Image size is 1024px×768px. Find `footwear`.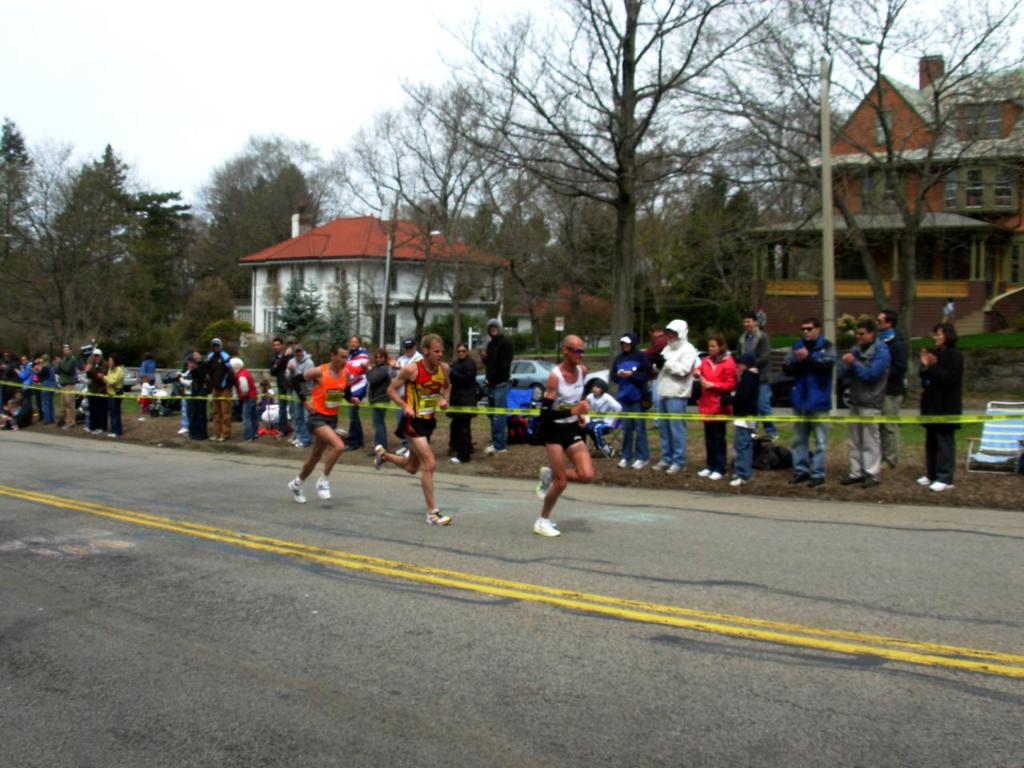
(537, 466, 551, 502).
